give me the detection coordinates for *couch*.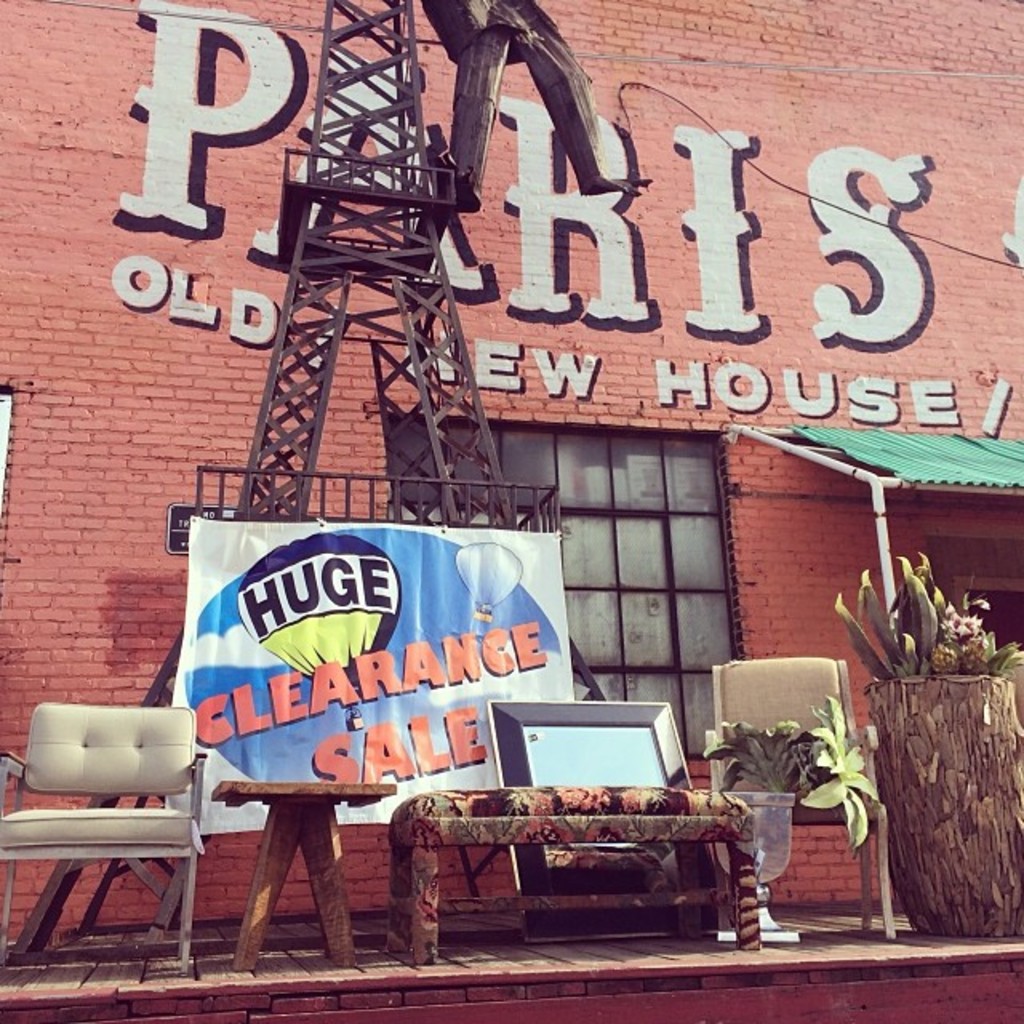
(x1=22, y1=706, x2=194, y2=878).
